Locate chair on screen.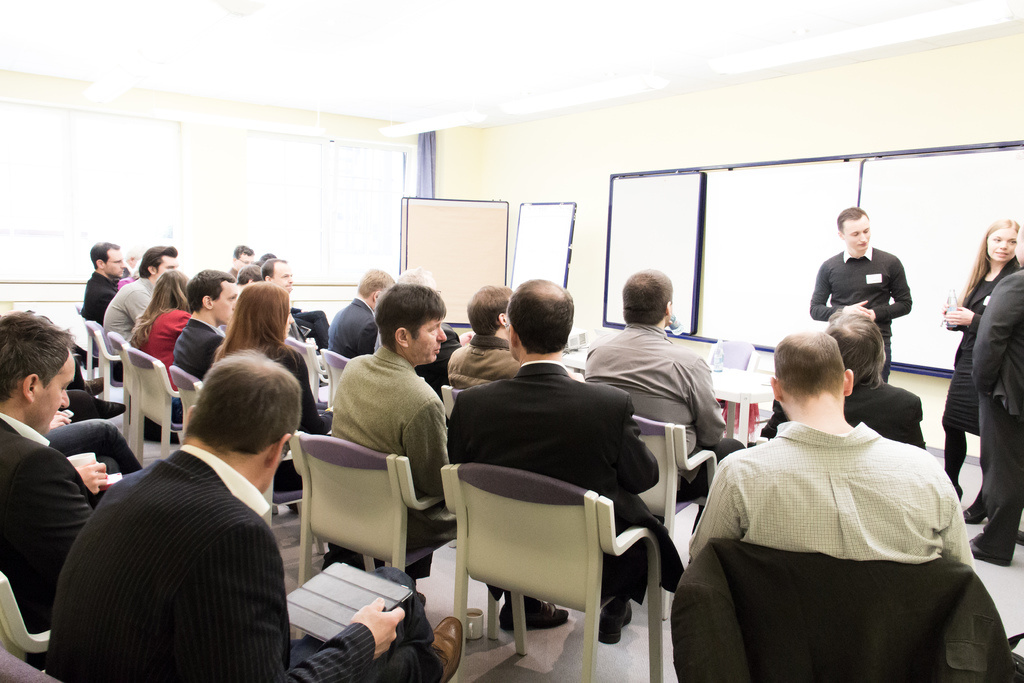
On screen at region(0, 646, 70, 682).
